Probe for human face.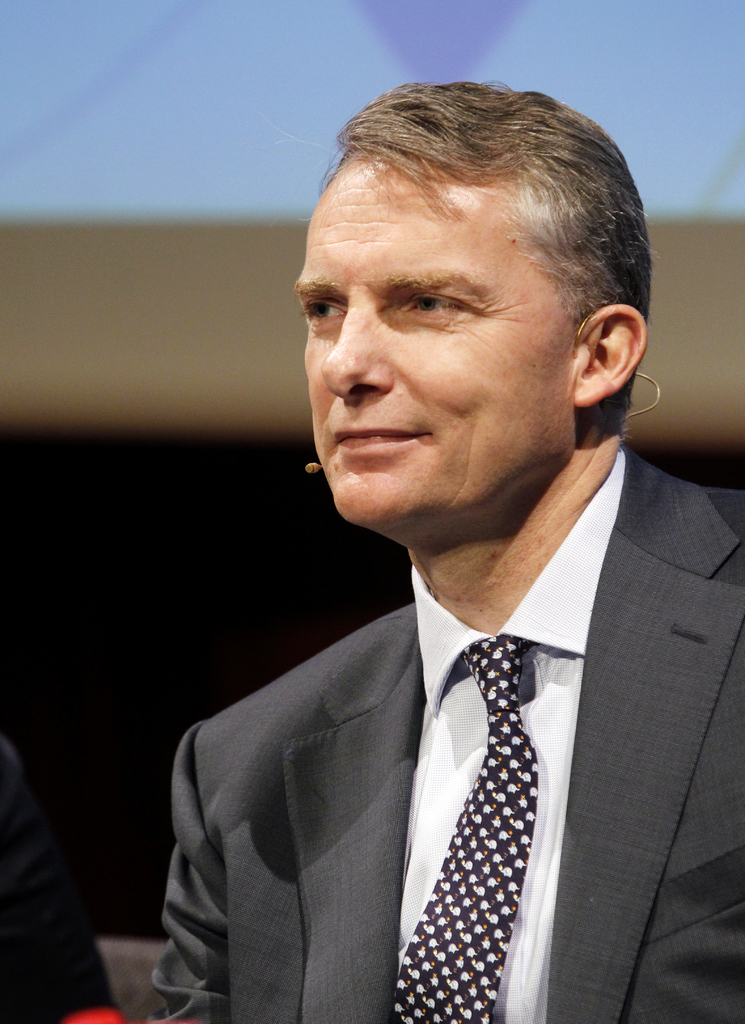
Probe result: bbox=[292, 152, 577, 527].
